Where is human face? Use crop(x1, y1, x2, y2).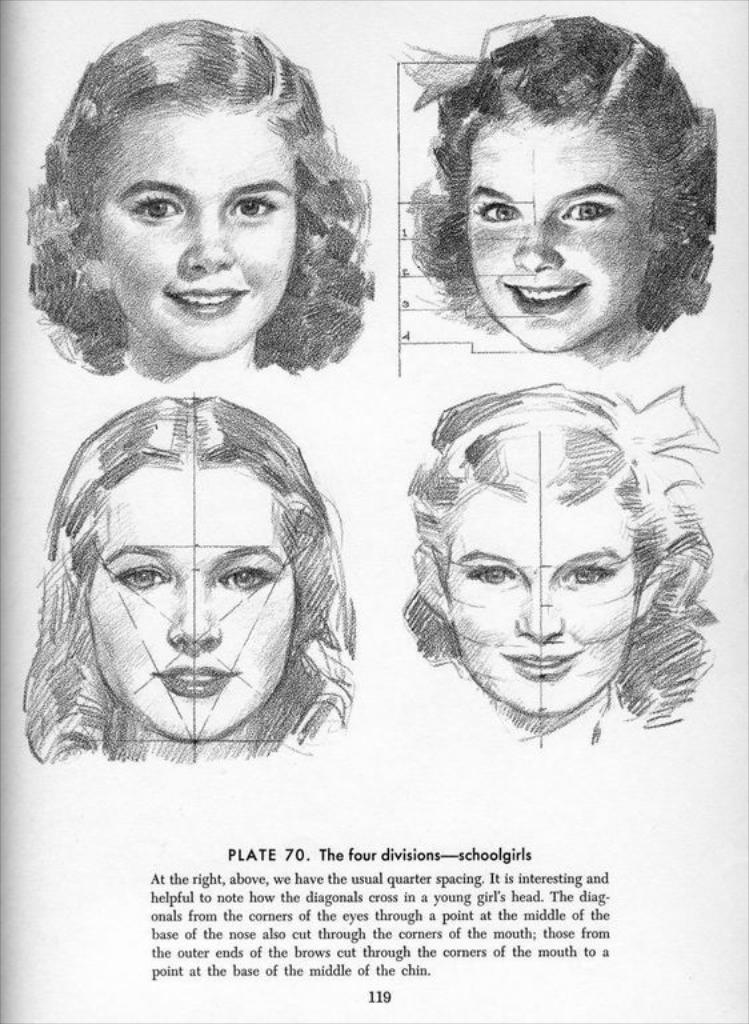
crop(89, 99, 297, 352).
